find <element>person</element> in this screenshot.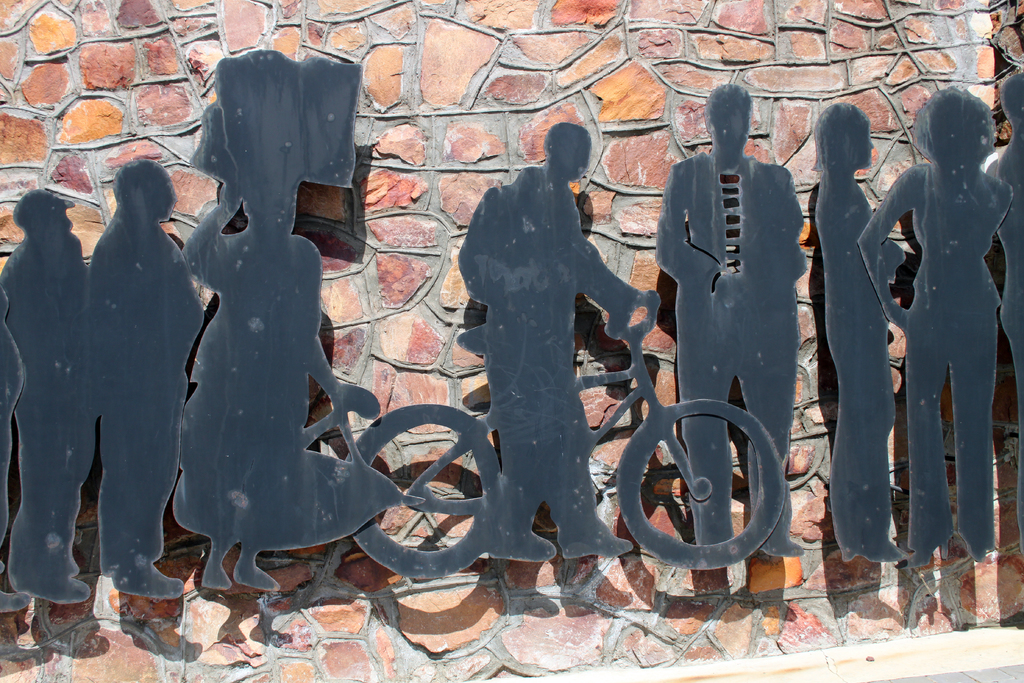
The bounding box for <element>person</element> is 859,82,1014,559.
